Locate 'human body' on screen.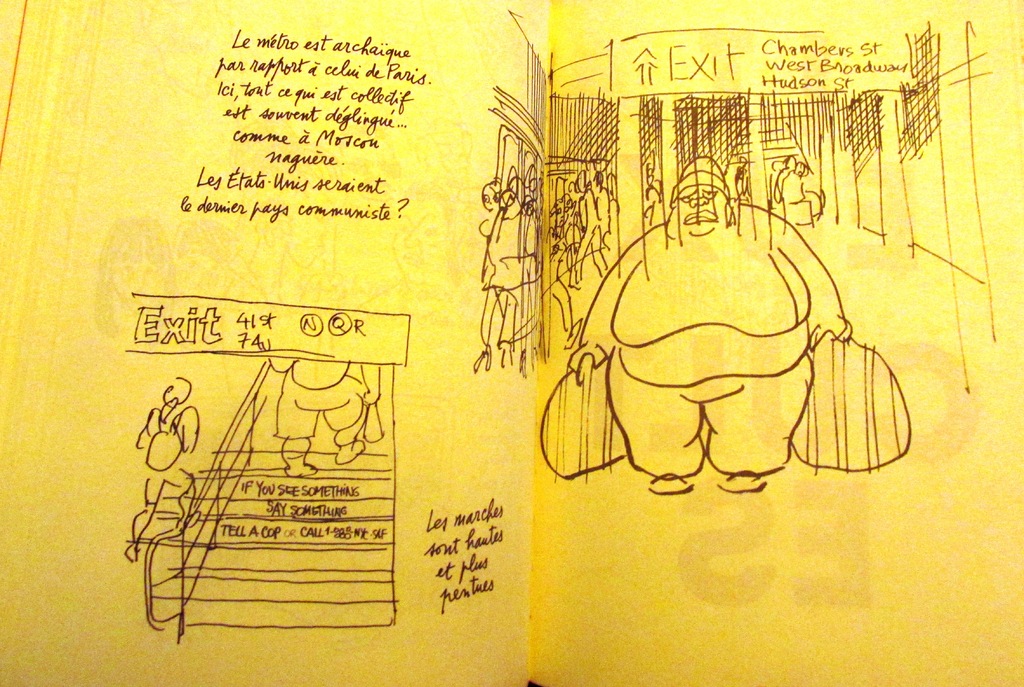
On screen at {"x1": 573, "y1": 159, "x2": 849, "y2": 496}.
